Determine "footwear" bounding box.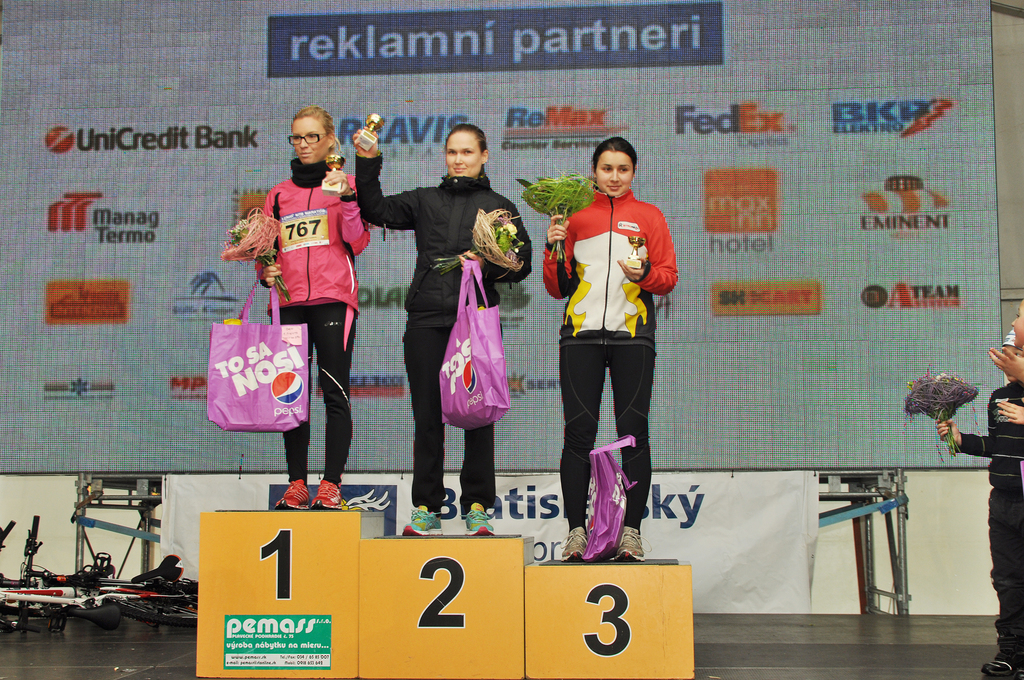
Determined: (left=274, top=478, right=312, bottom=510).
